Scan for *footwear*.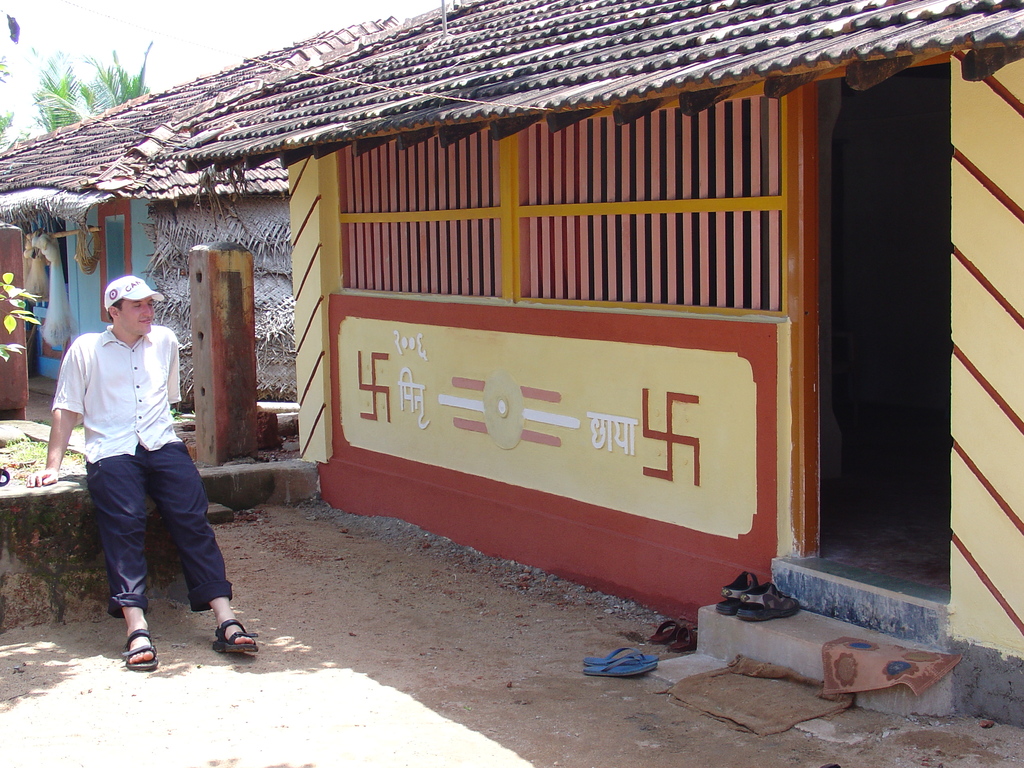
Scan result: Rect(582, 655, 652, 681).
